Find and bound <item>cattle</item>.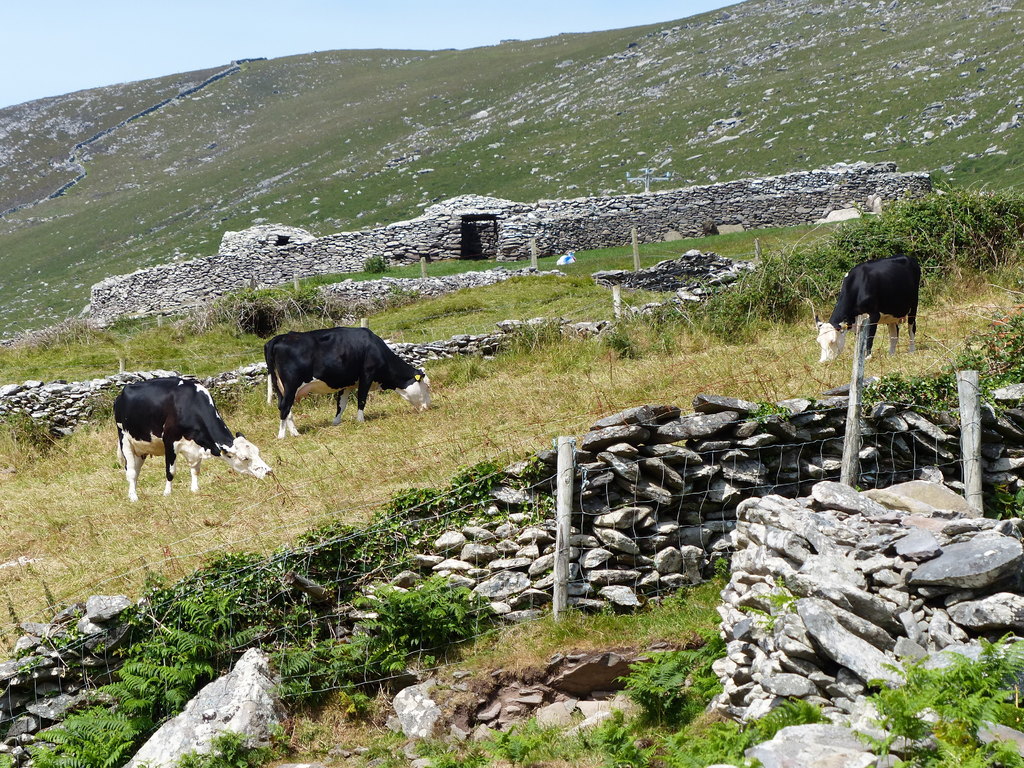
Bound: Rect(266, 329, 436, 441).
